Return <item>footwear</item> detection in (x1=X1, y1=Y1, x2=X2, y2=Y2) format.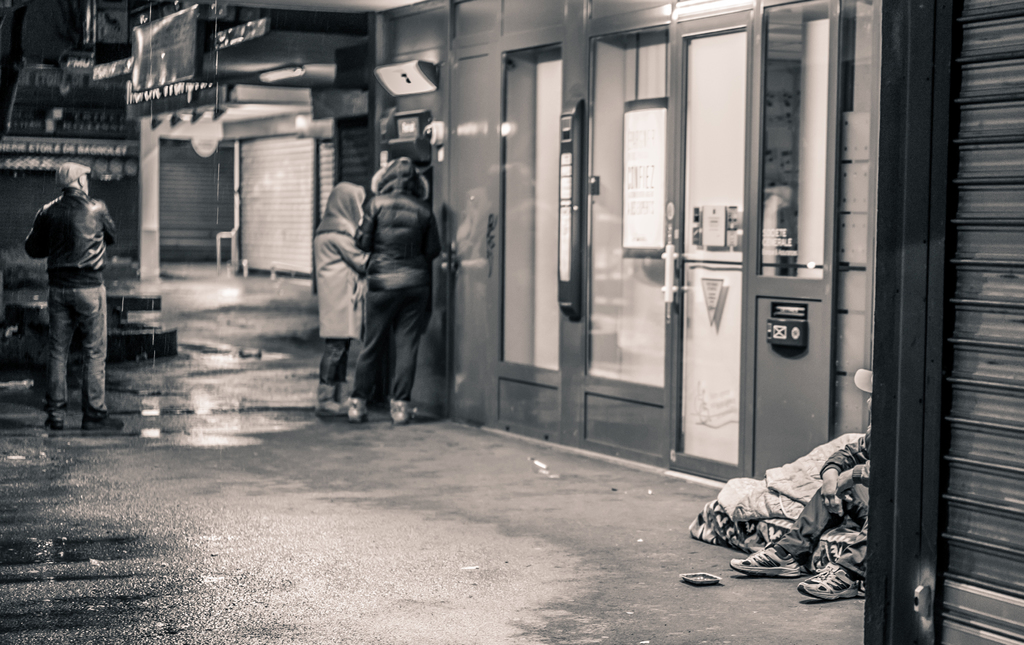
(x1=729, y1=540, x2=797, y2=582).
